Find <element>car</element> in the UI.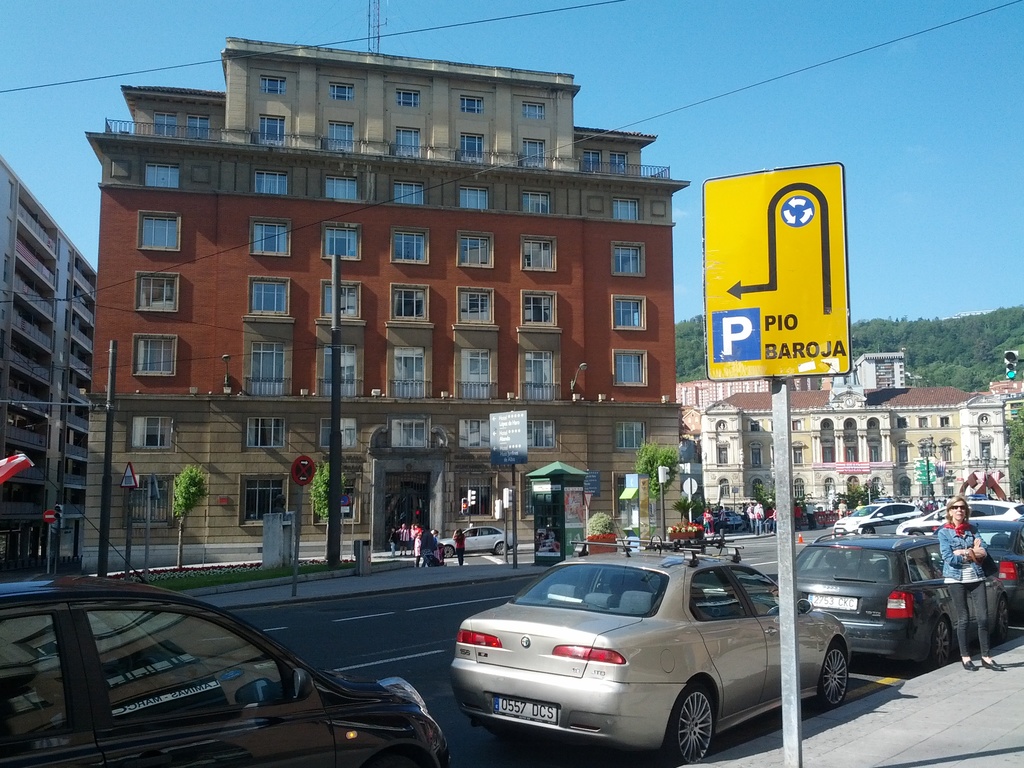
UI element at box=[938, 518, 1023, 627].
